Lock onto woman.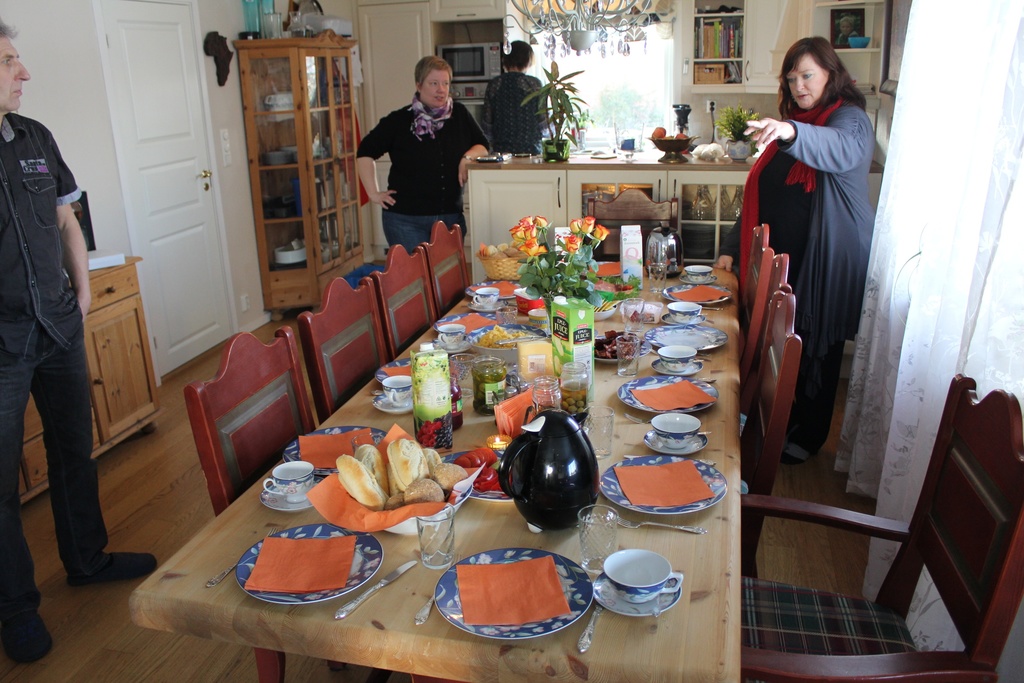
Locked: <region>752, 10, 871, 538</region>.
